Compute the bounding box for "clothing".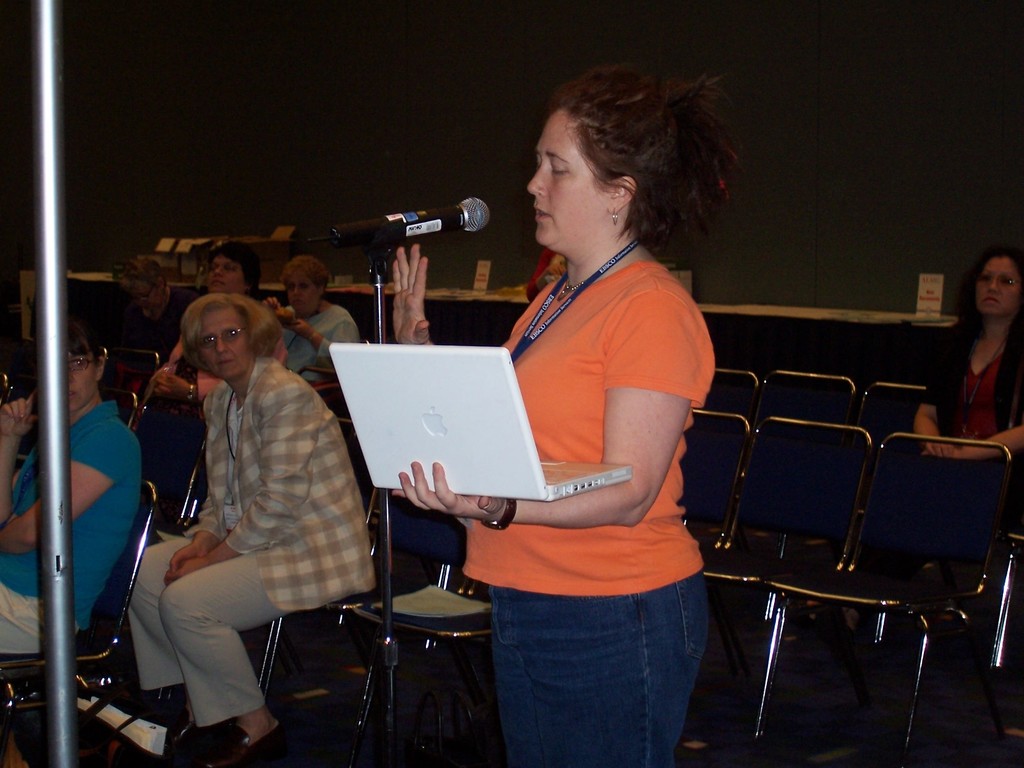
(935,317,1023,461).
